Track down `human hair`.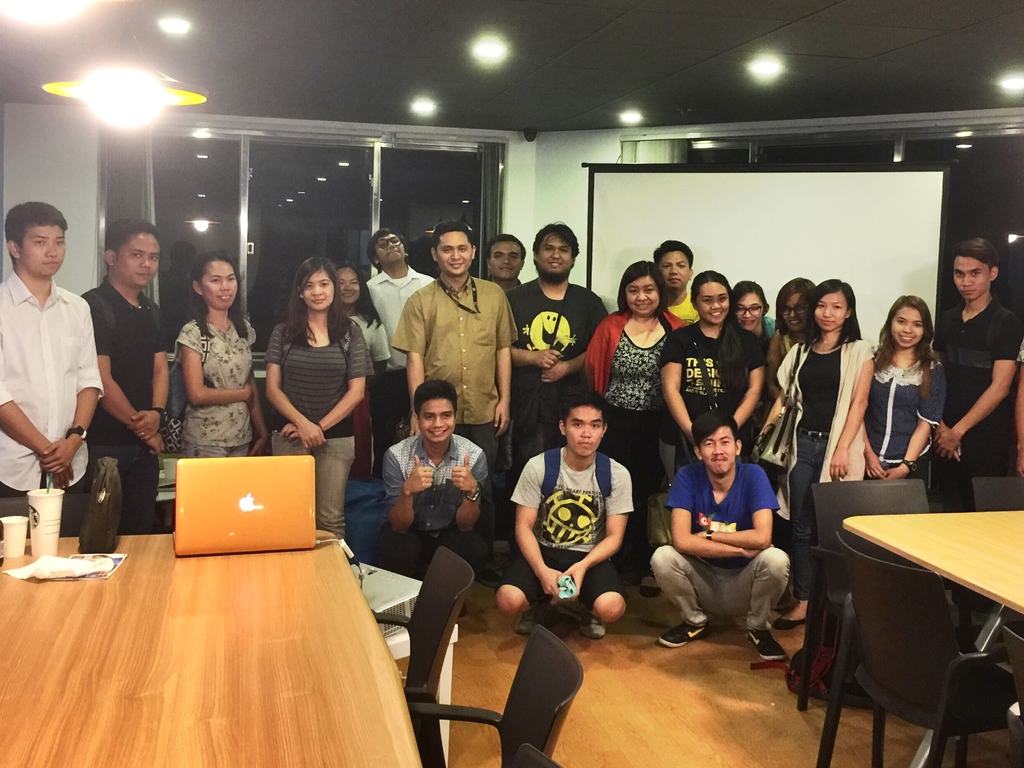
Tracked to BBox(774, 276, 814, 335).
